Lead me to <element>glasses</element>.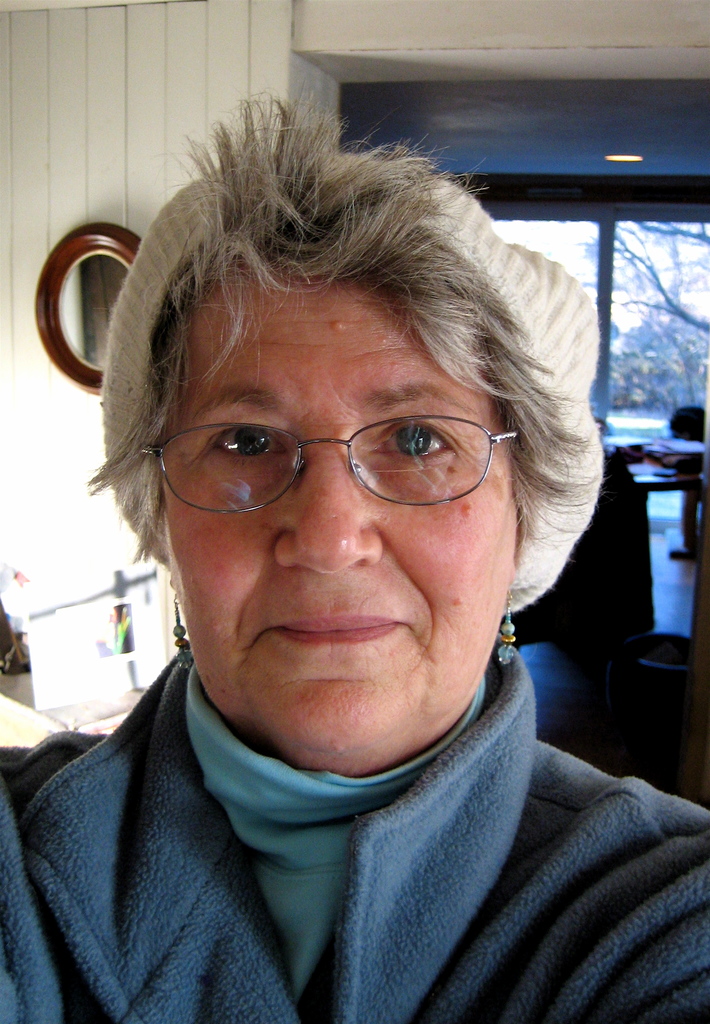
Lead to x1=129 y1=361 x2=535 y2=511.
